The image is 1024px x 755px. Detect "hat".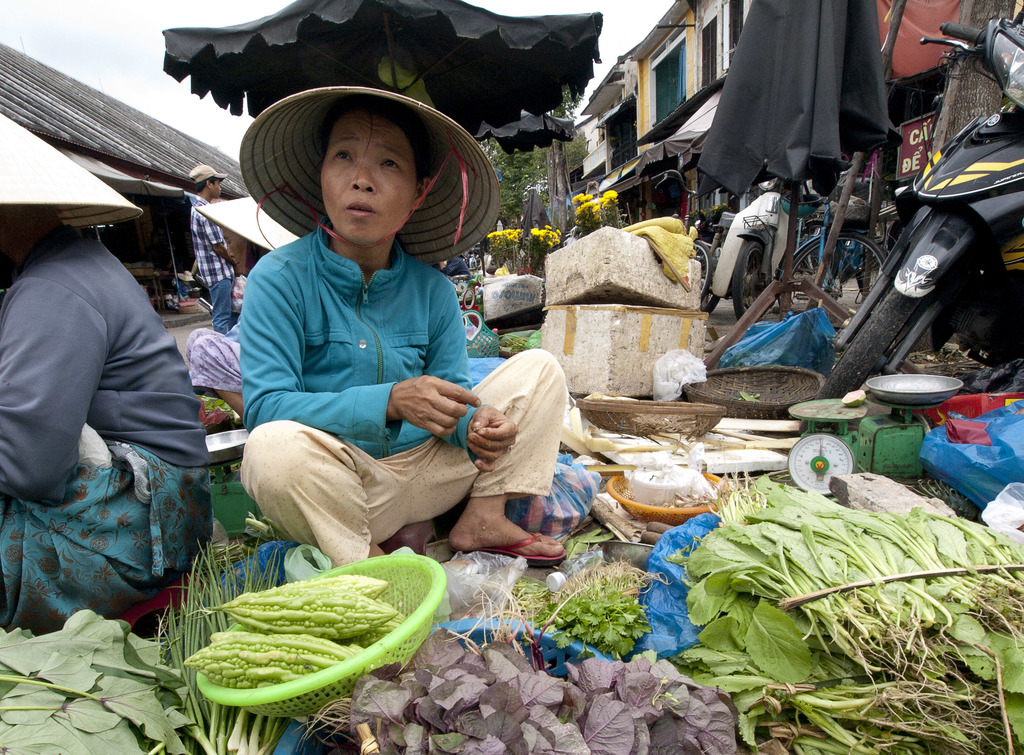
Detection: pyautogui.locateOnScreen(0, 108, 147, 227).
